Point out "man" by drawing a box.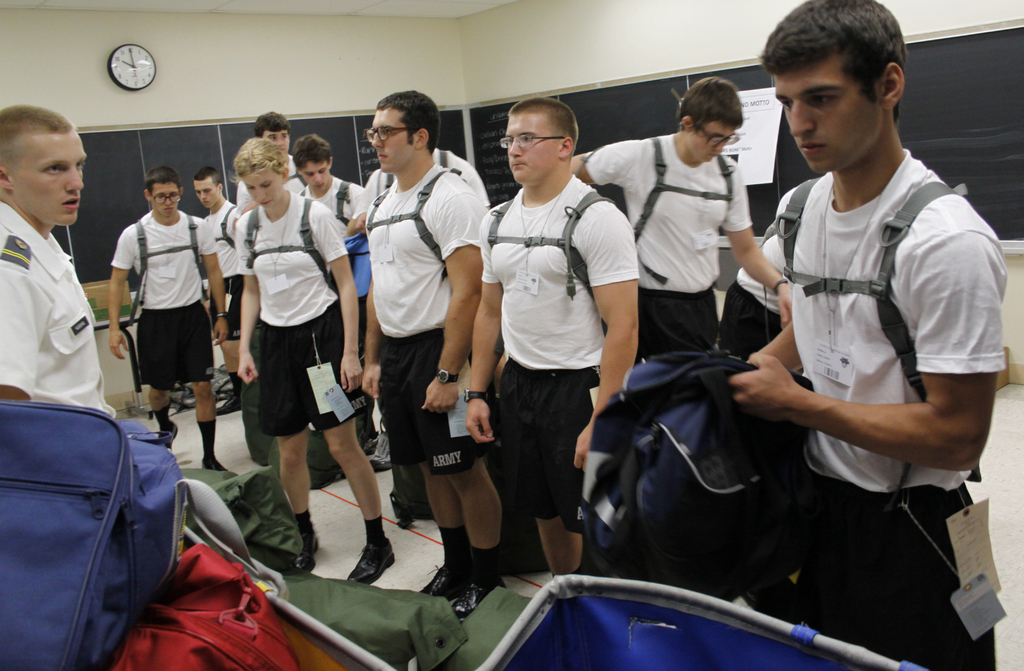
(566, 72, 797, 357).
